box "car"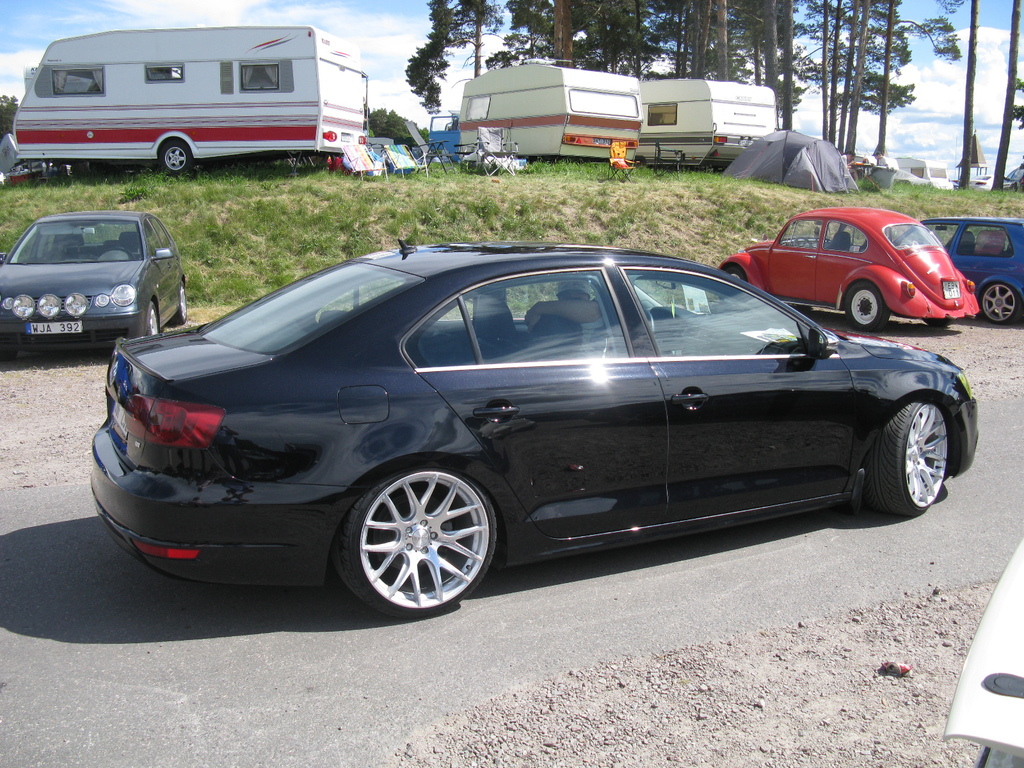
x1=945 y1=534 x2=1023 y2=767
